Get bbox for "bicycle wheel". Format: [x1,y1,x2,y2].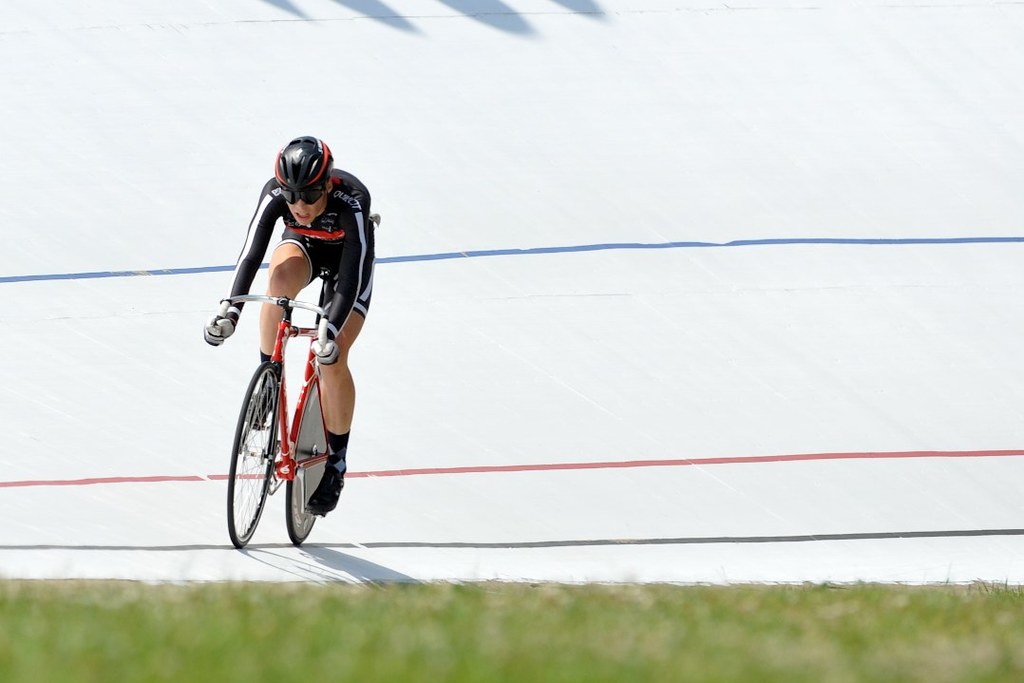
[283,376,336,549].
